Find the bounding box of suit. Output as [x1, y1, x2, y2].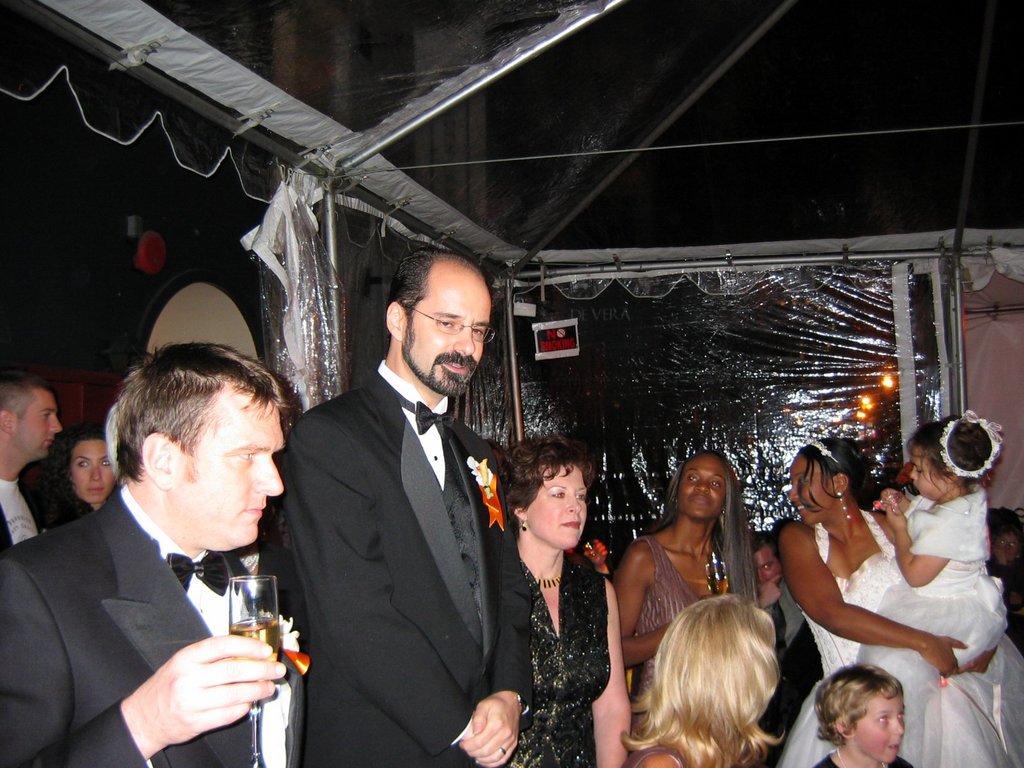
[0, 483, 309, 767].
